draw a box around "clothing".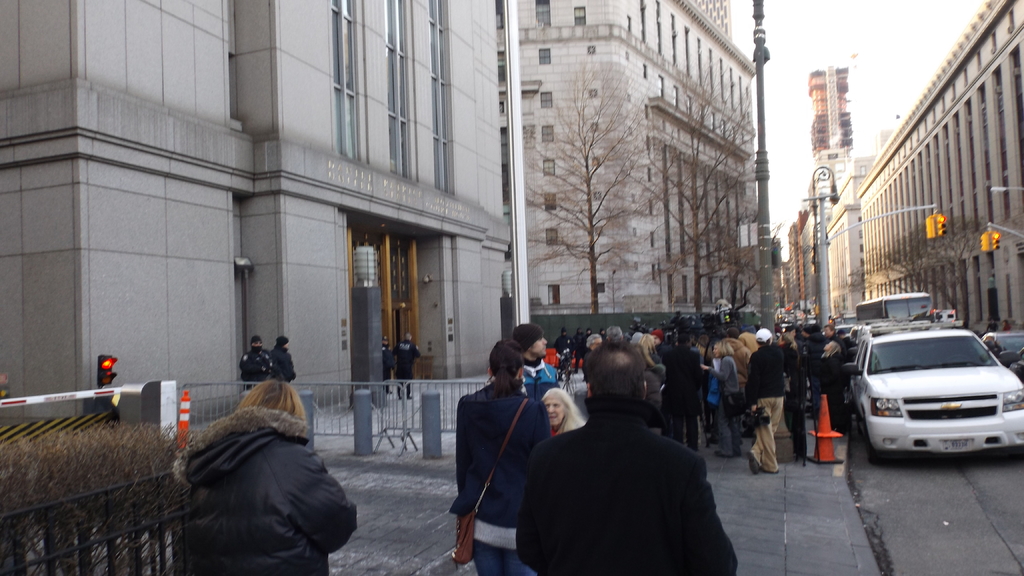
bbox=[454, 385, 527, 575].
